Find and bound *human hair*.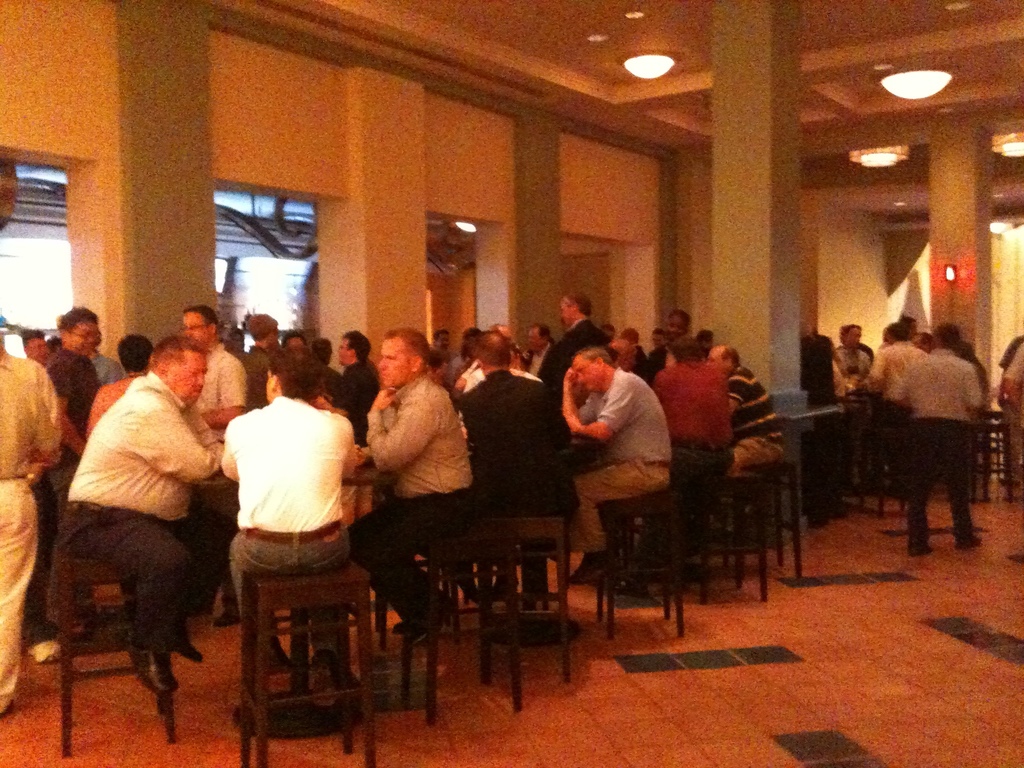
Bound: (left=268, top=351, right=324, bottom=400).
